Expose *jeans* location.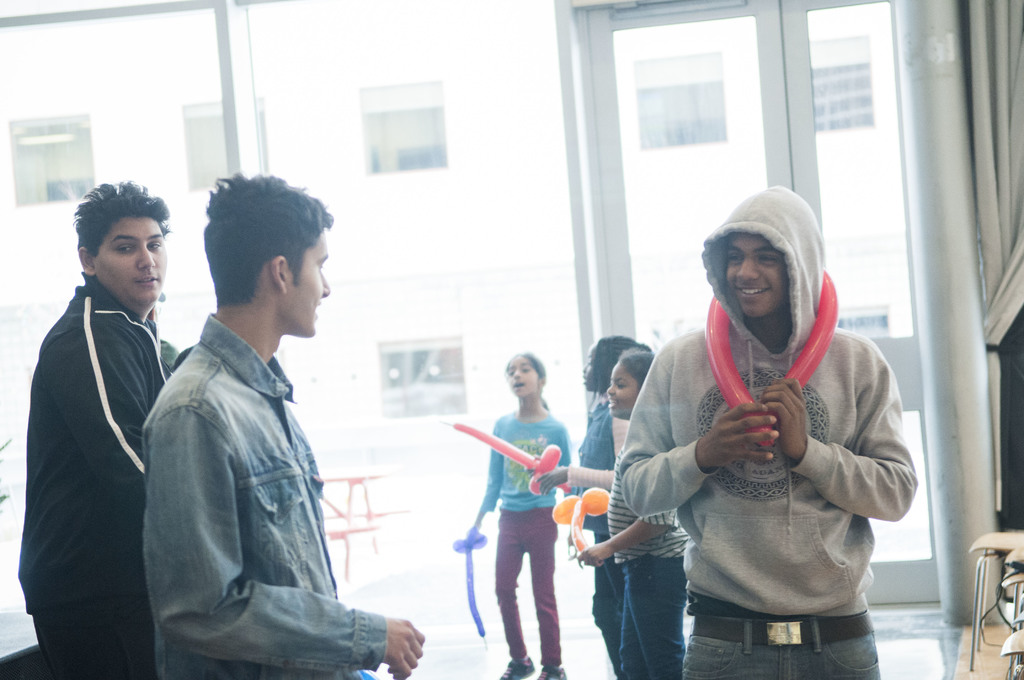
Exposed at box=[614, 555, 685, 679].
